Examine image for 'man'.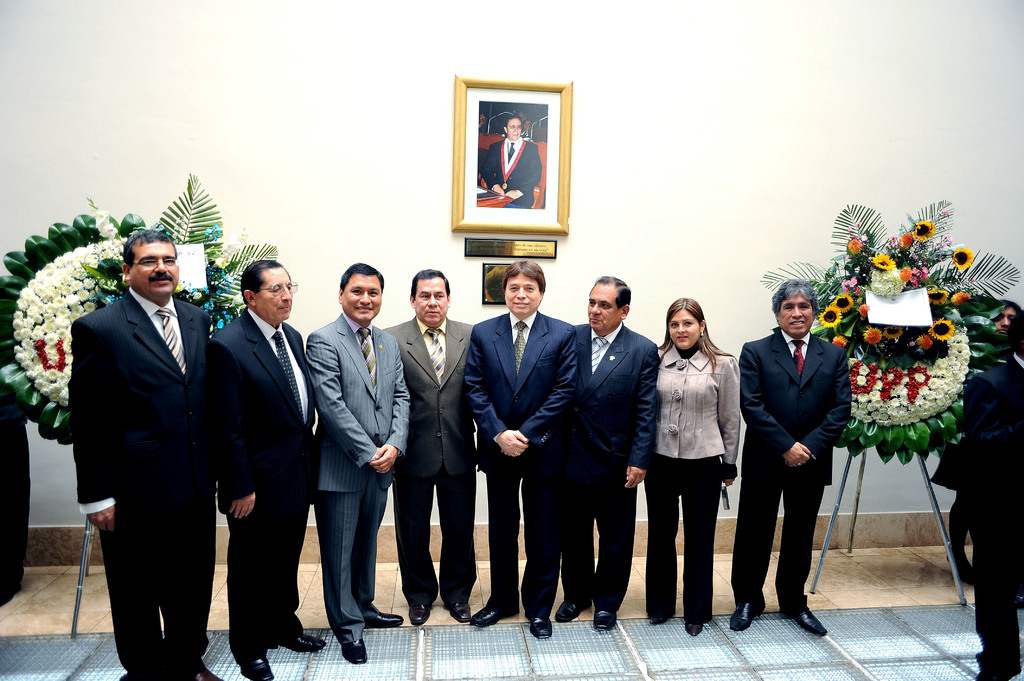
Examination result: rect(479, 113, 543, 209).
